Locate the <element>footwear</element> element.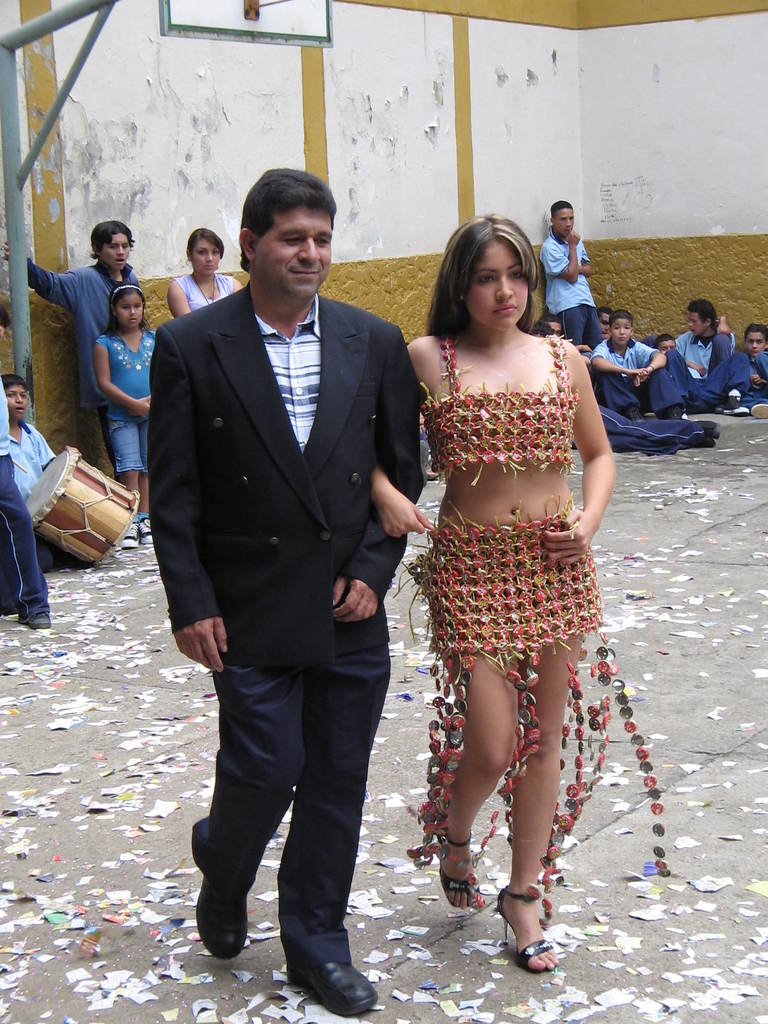
Element bbox: <region>279, 926, 365, 1006</region>.
